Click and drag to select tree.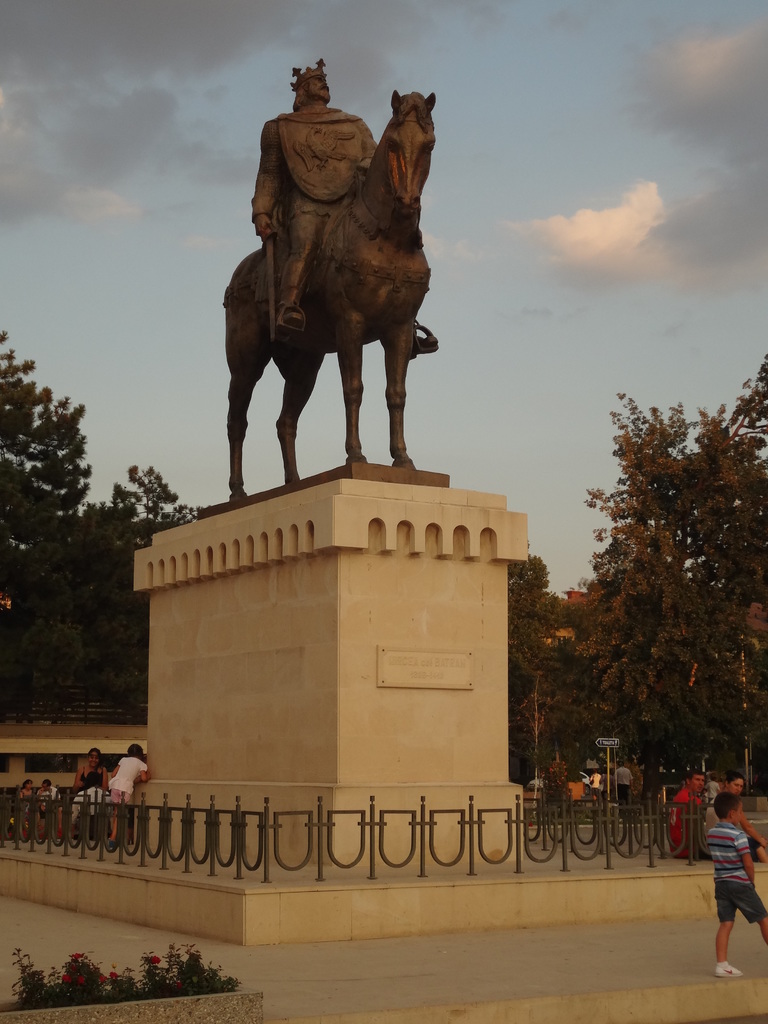
Selection: x1=548 y1=364 x2=747 y2=824.
